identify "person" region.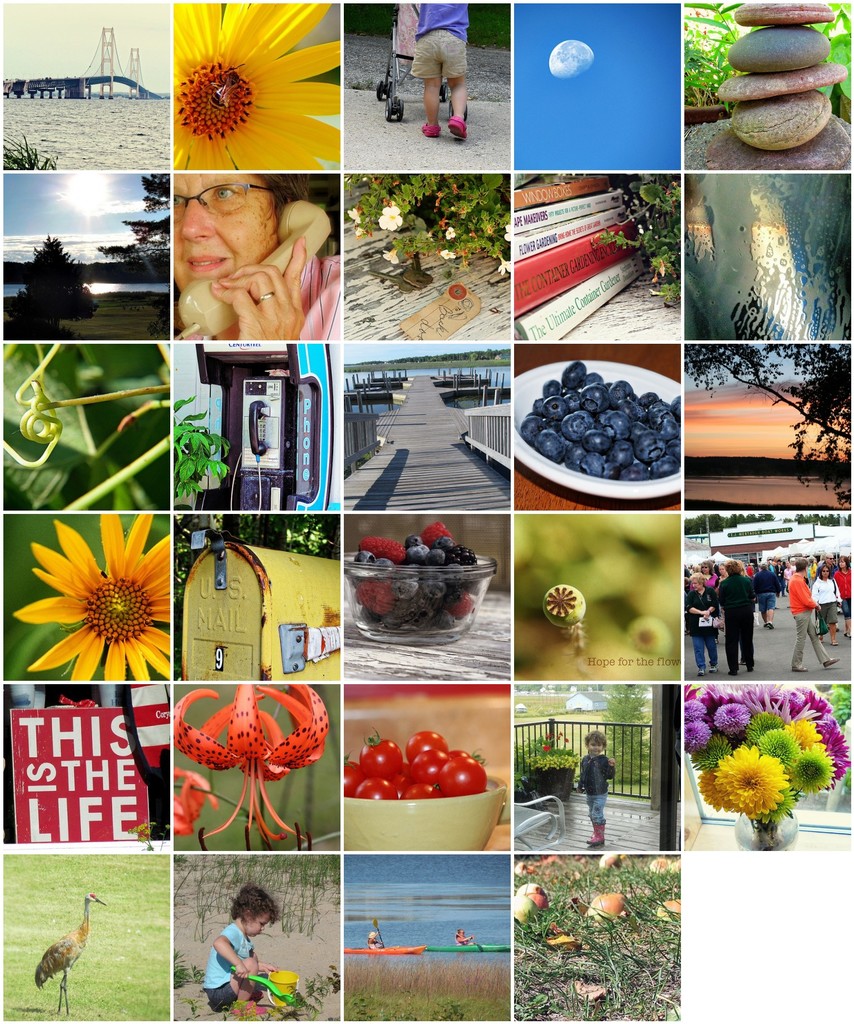
Region: (left=171, top=173, right=341, bottom=340).
